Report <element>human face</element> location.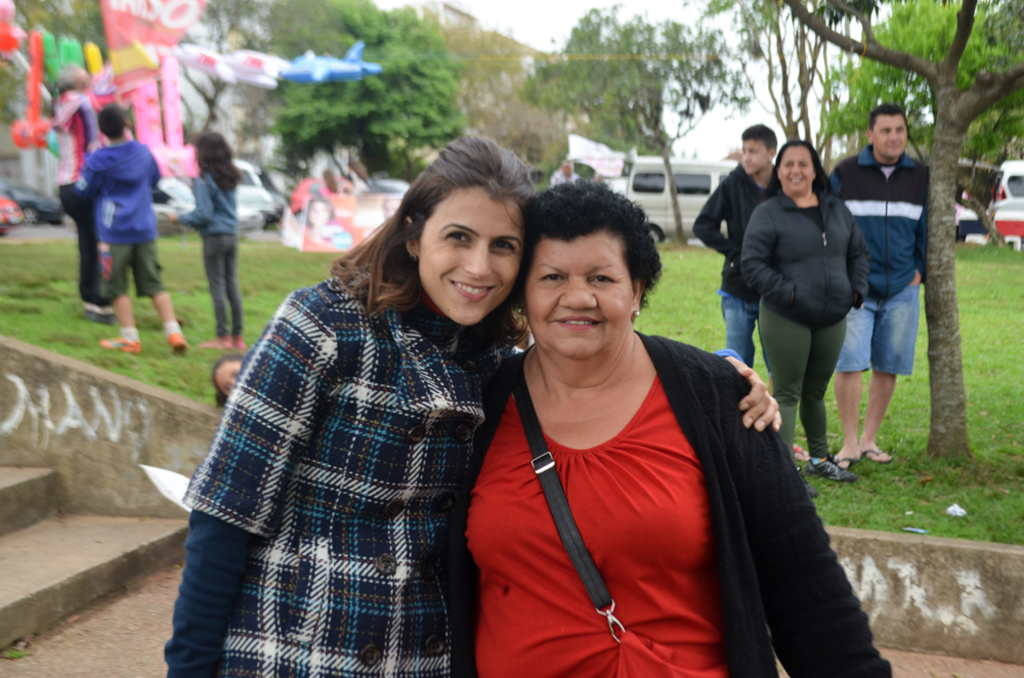
Report: bbox=[736, 136, 772, 175].
